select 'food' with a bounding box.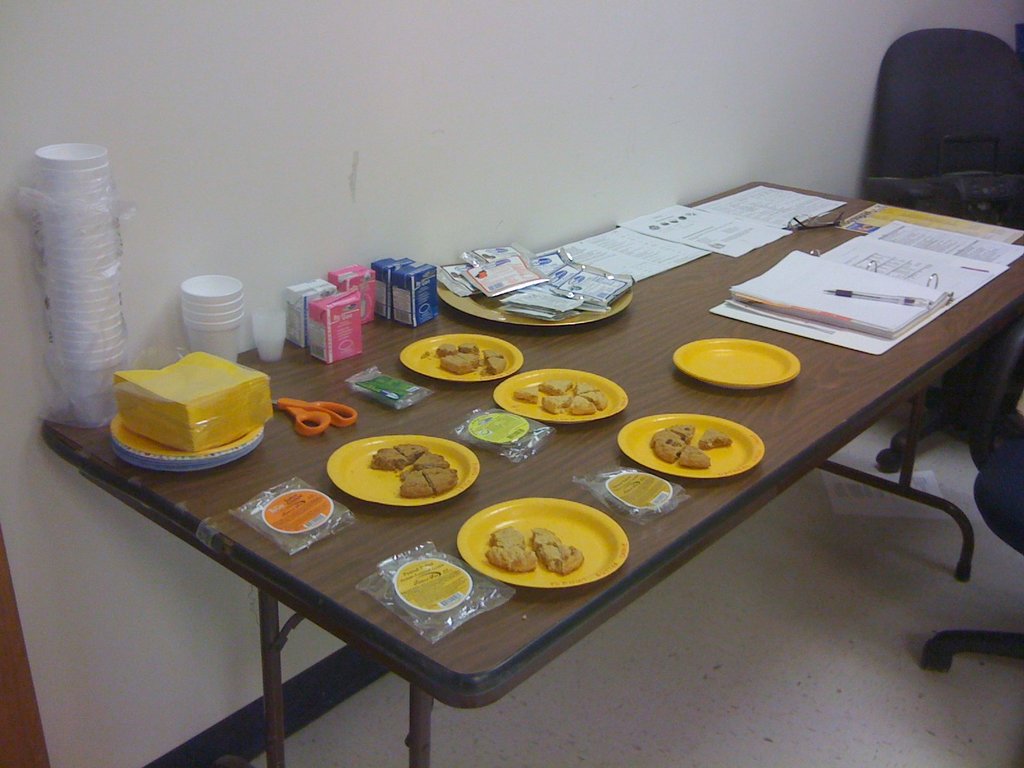
x1=434, y1=342, x2=455, y2=358.
